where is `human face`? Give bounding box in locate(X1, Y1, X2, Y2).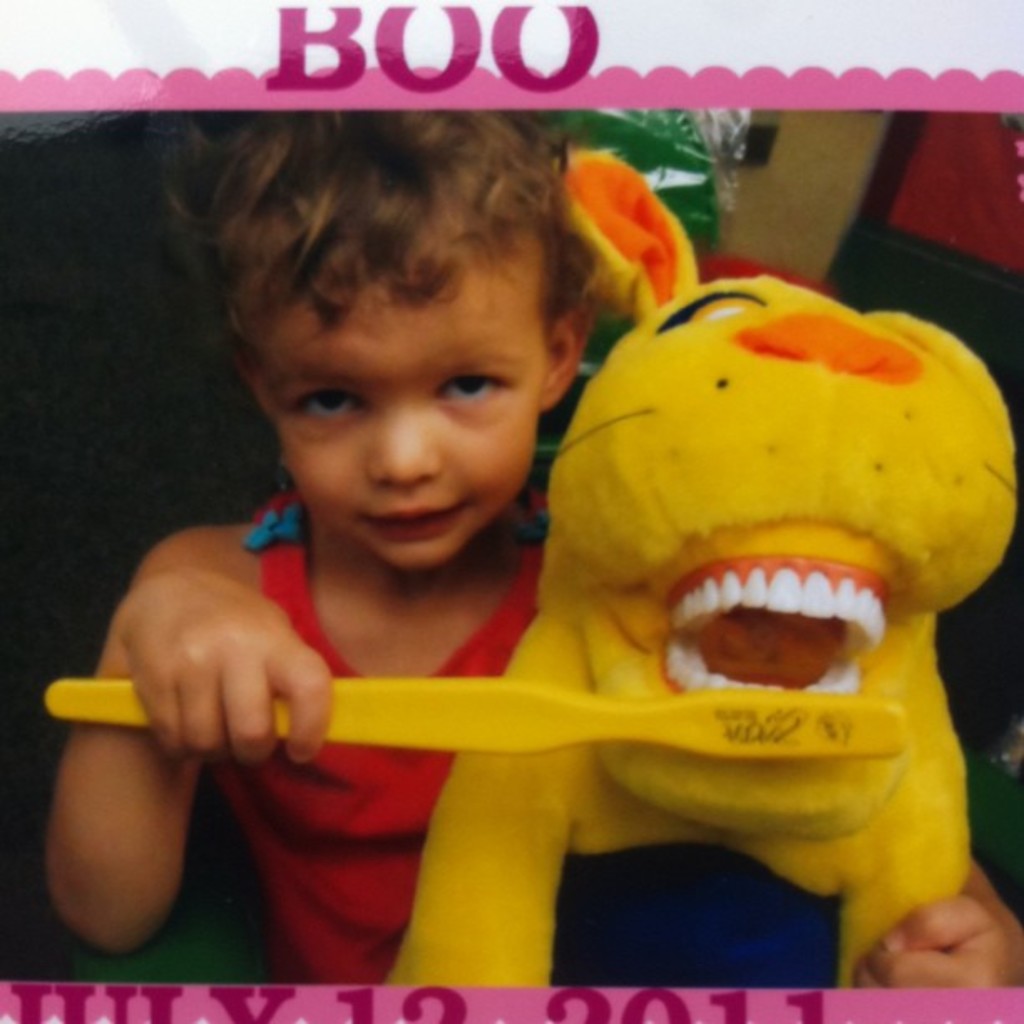
locate(246, 256, 535, 571).
